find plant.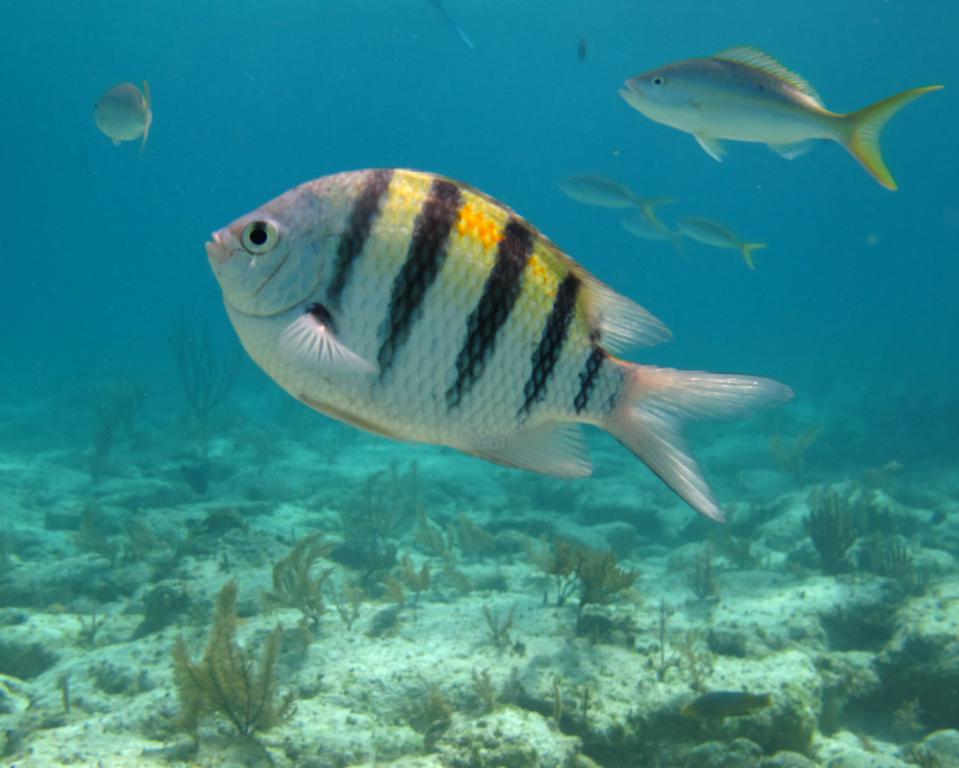
669,608,714,694.
